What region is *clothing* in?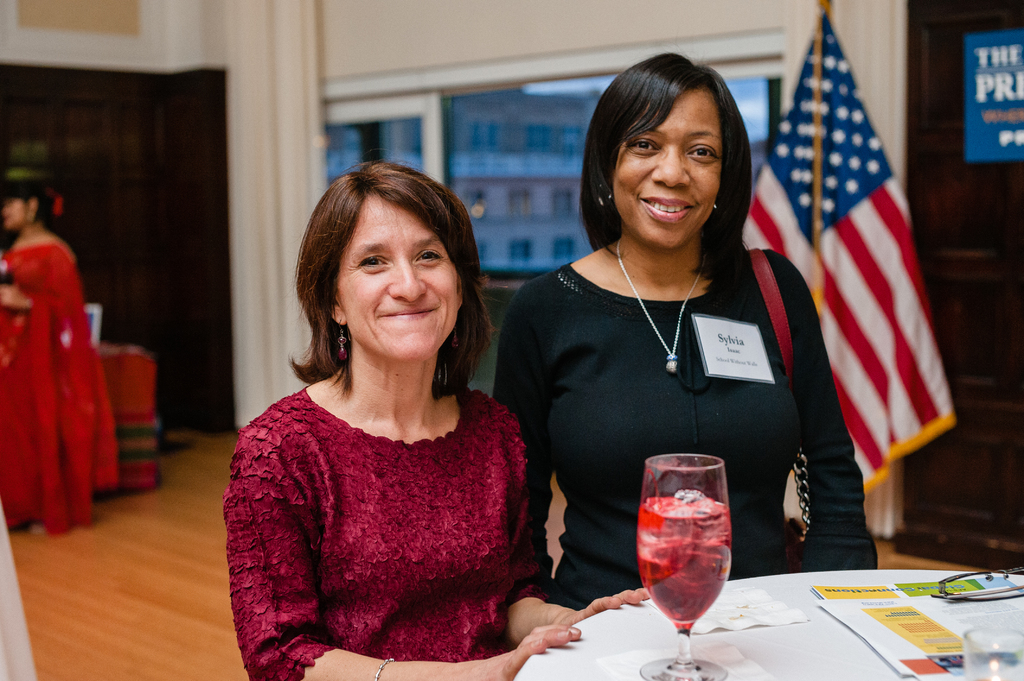
rect(222, 380, 557, 680).
